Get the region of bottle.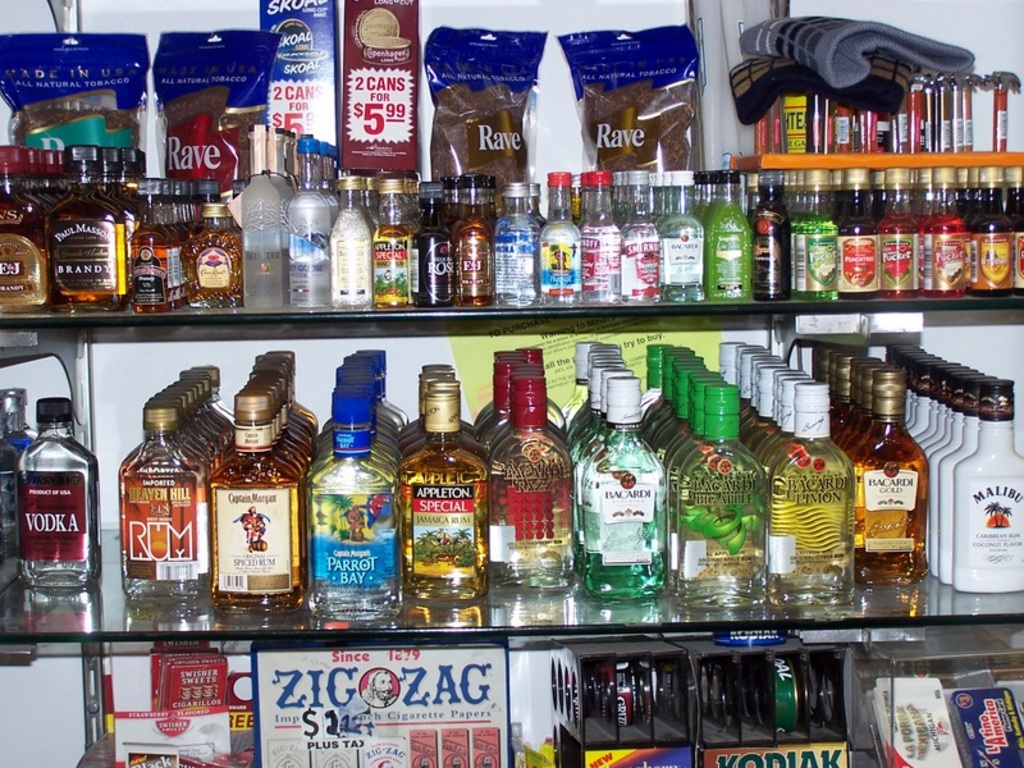
rect(333, 175, 379, 305).
